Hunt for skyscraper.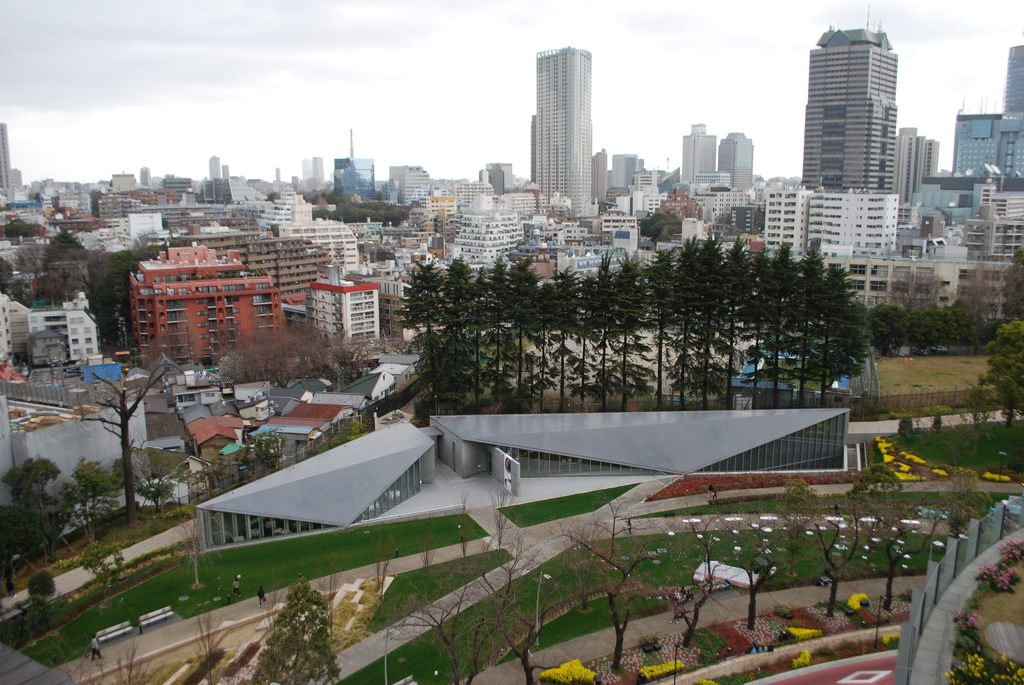
Hunted down at [left=316, top=155, right=329, bottom=181].
